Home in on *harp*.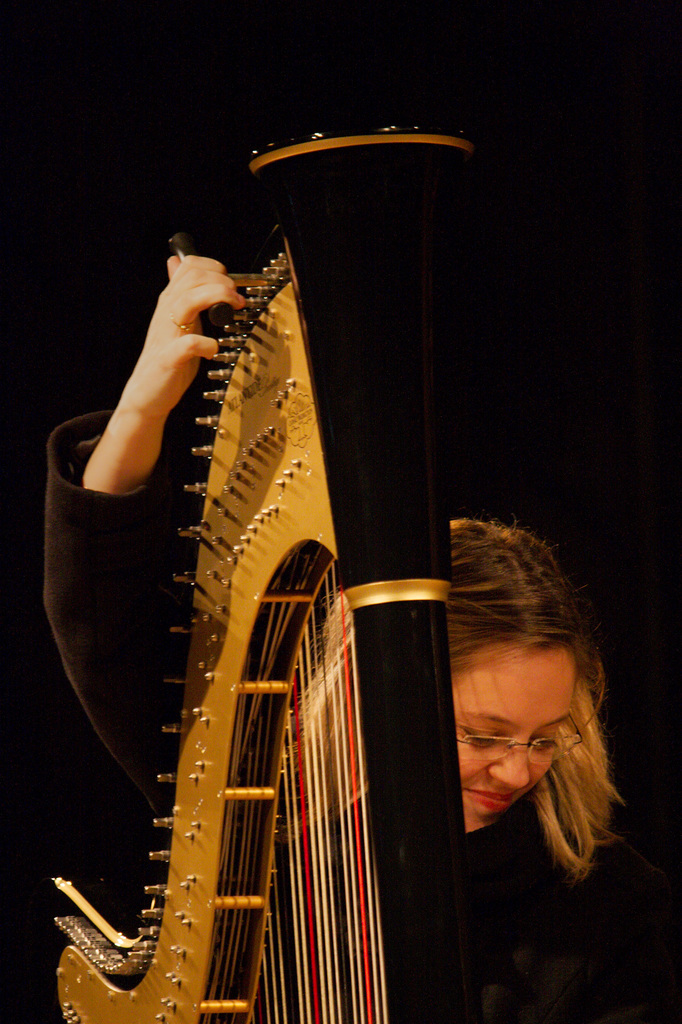
Homed in at (53, 125, 478, 1023).
